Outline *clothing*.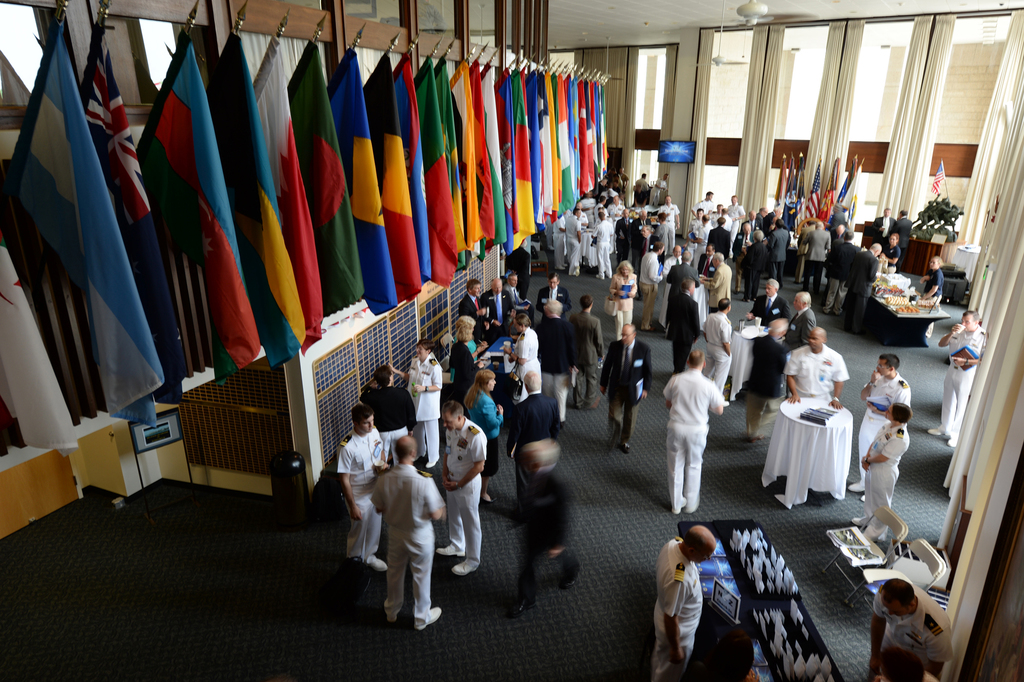
Outline: <region>482, 291, 512, 338</region>.
